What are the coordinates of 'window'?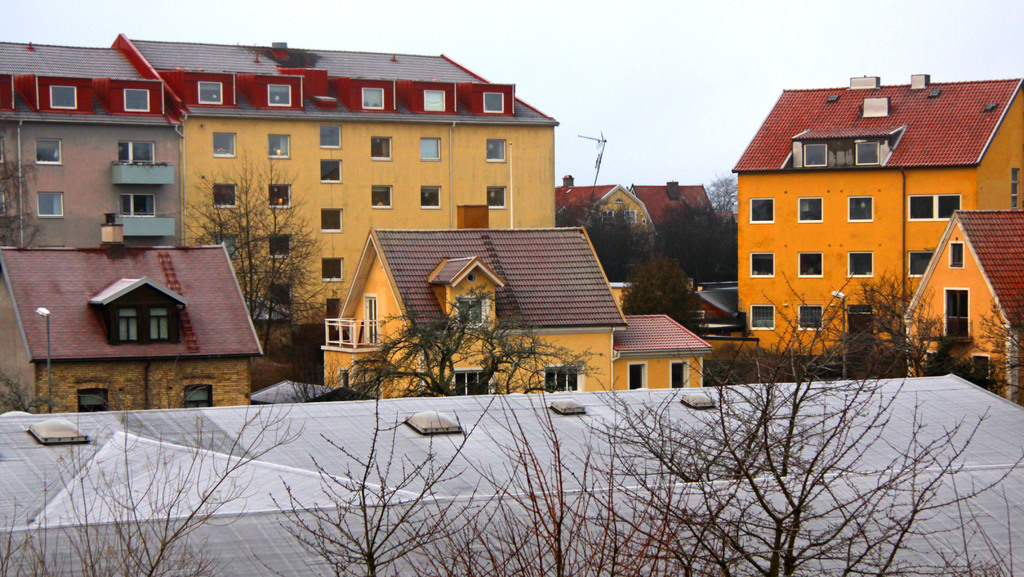
l=374, t=184, r=394, b=205.
